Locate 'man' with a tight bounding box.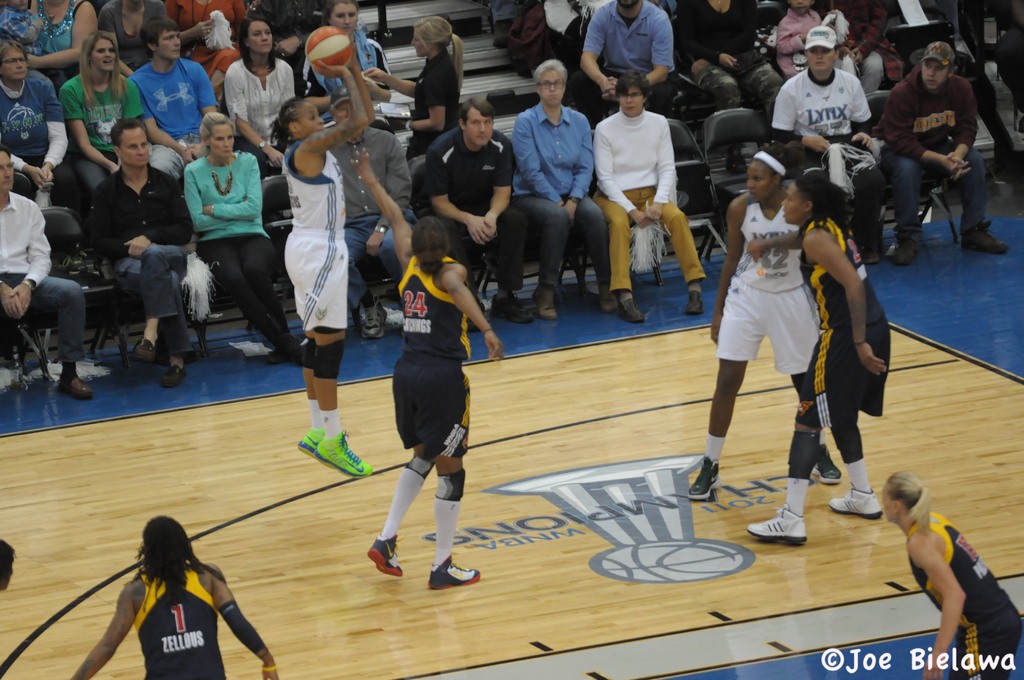
<bbox>573, 0, 682, 134</bbox>.
